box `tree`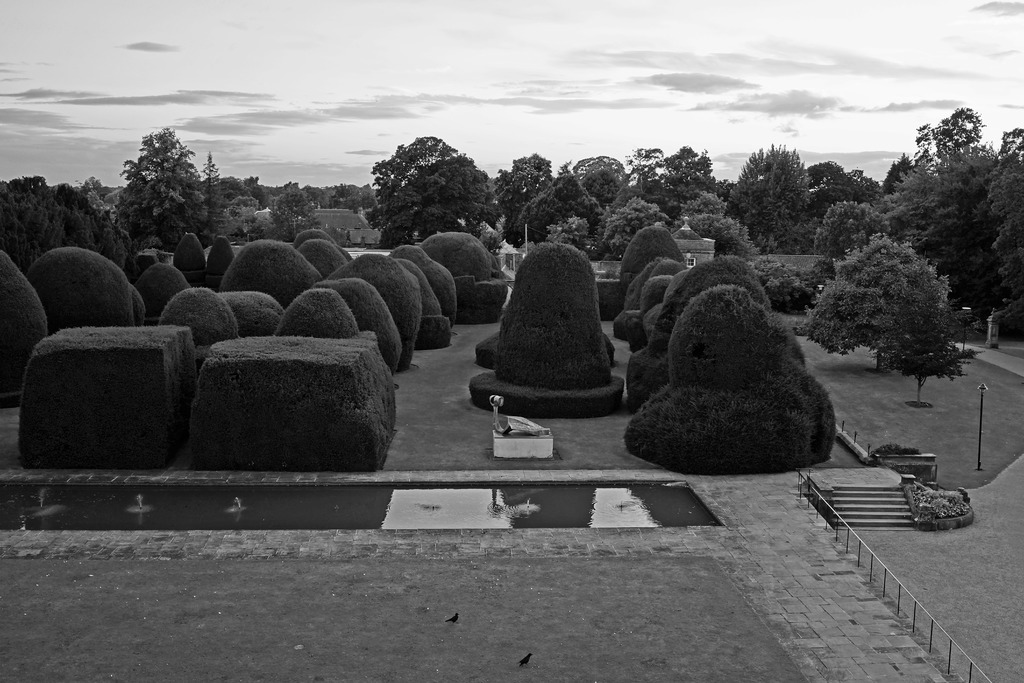
<region>984, 152, 1023, 329</region>
